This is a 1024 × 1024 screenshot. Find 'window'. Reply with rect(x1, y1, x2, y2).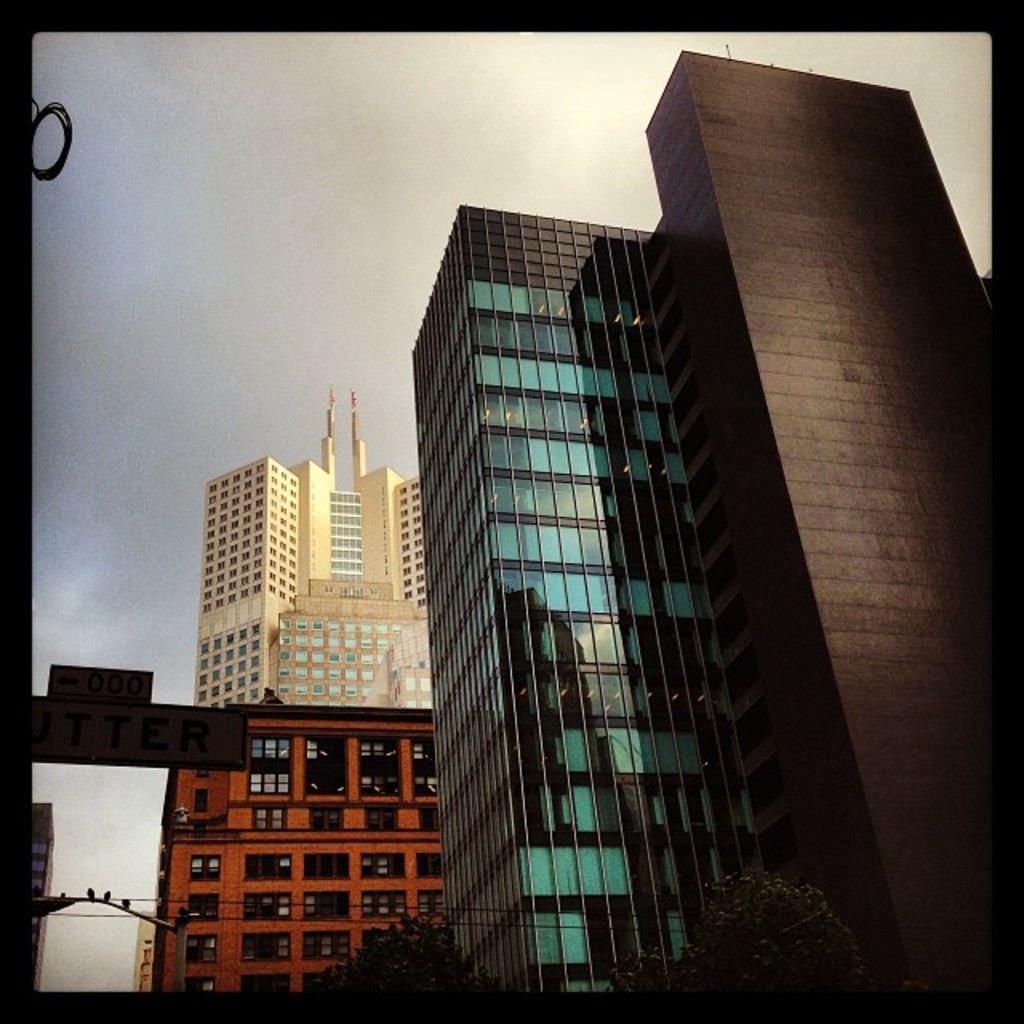
rect(187, 853, 227, 880).
